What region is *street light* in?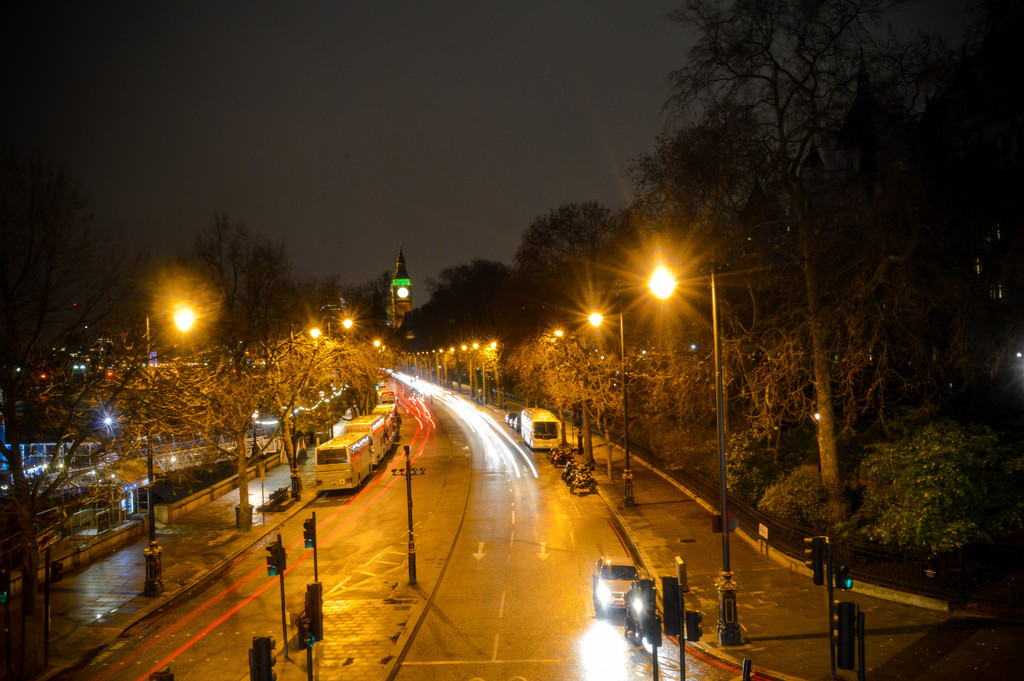
pyautogui.locateOnScreen(551, 325, 594, 463).
